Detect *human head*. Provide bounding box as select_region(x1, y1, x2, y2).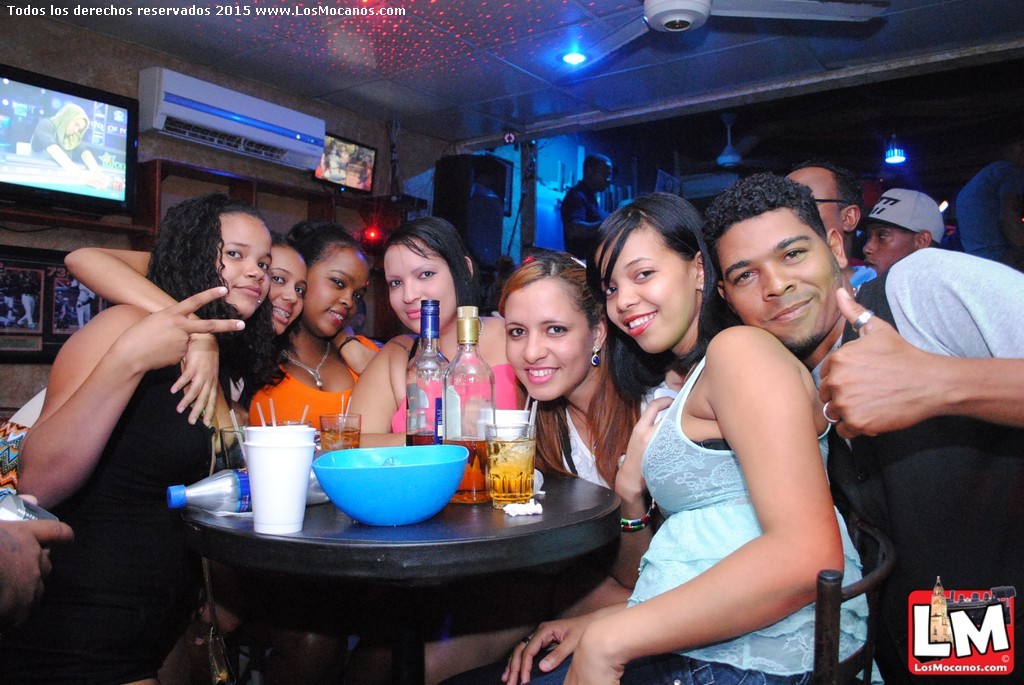
select_region(156, 193, 273, 317).
